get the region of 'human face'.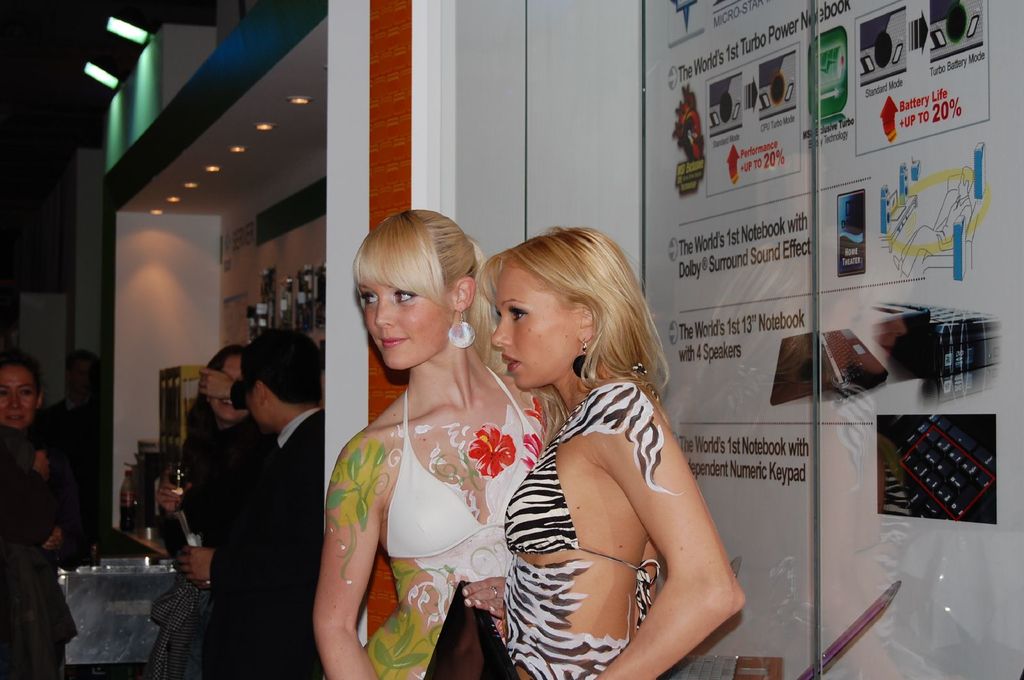
491 265 578 392.
